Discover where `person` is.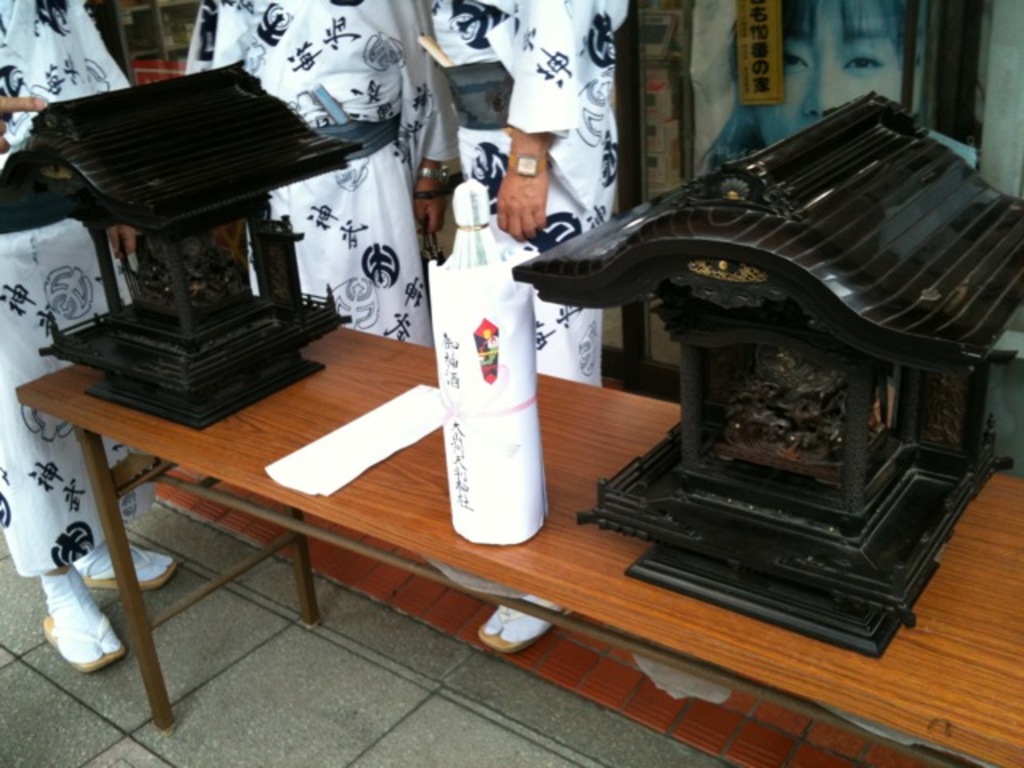
Discovered at 182:0:461:355.
